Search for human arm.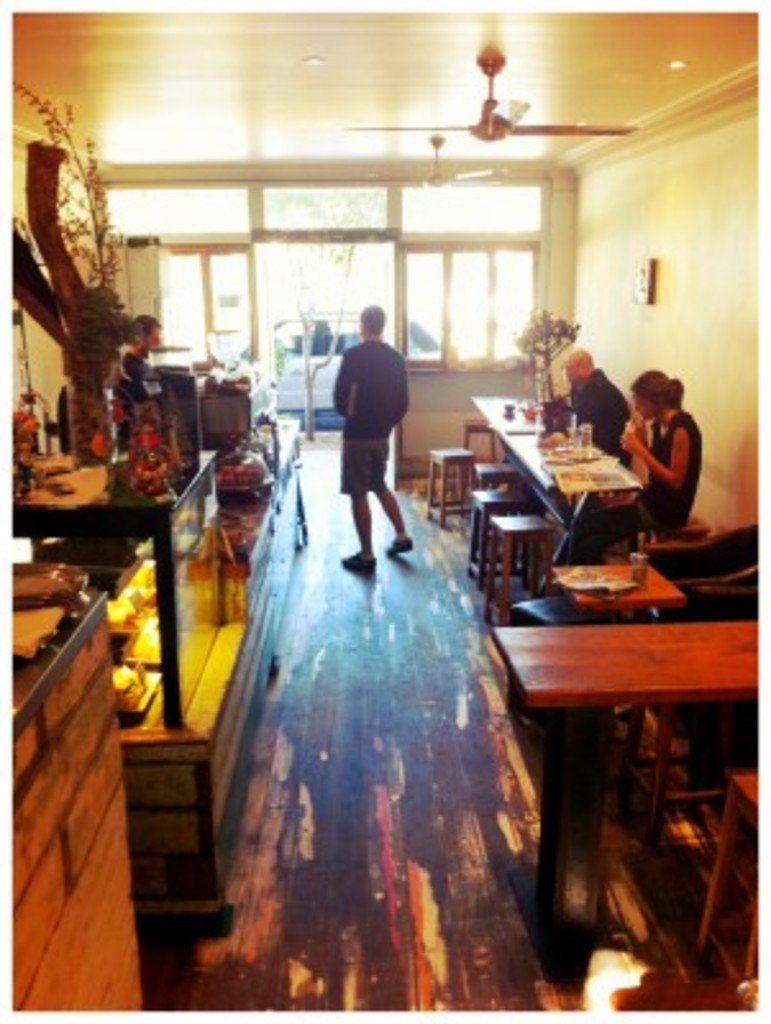
Found at (left=615, top=417, right=692, bottom=484).
